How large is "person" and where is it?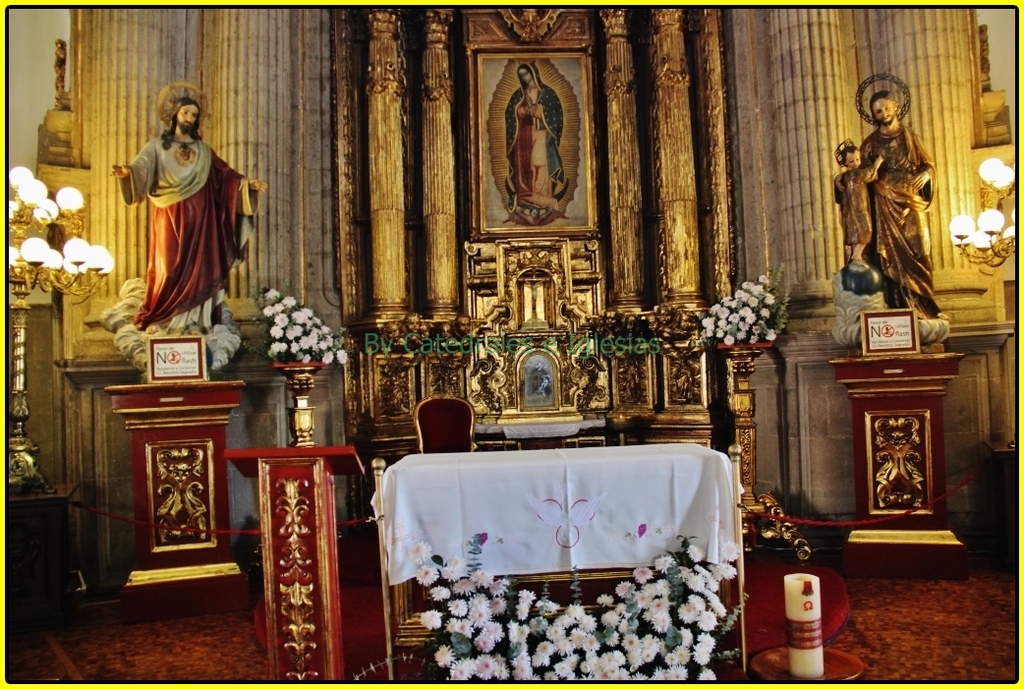
Bounding box: bbox(116, 85, 244, 358).
